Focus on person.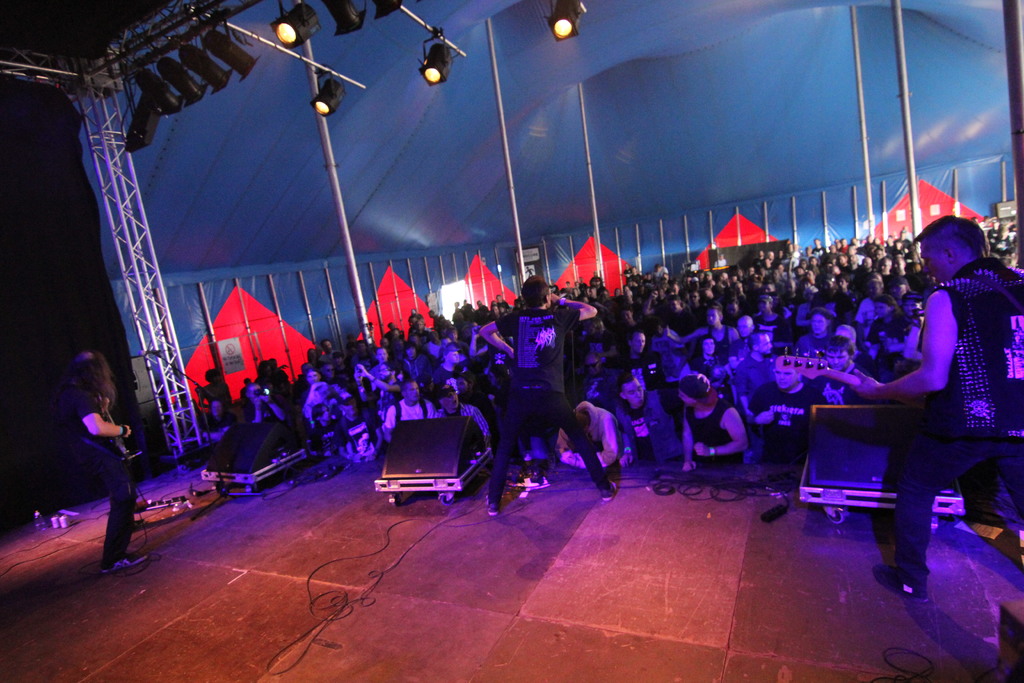
Focused at 369, 345, 392, 383.
